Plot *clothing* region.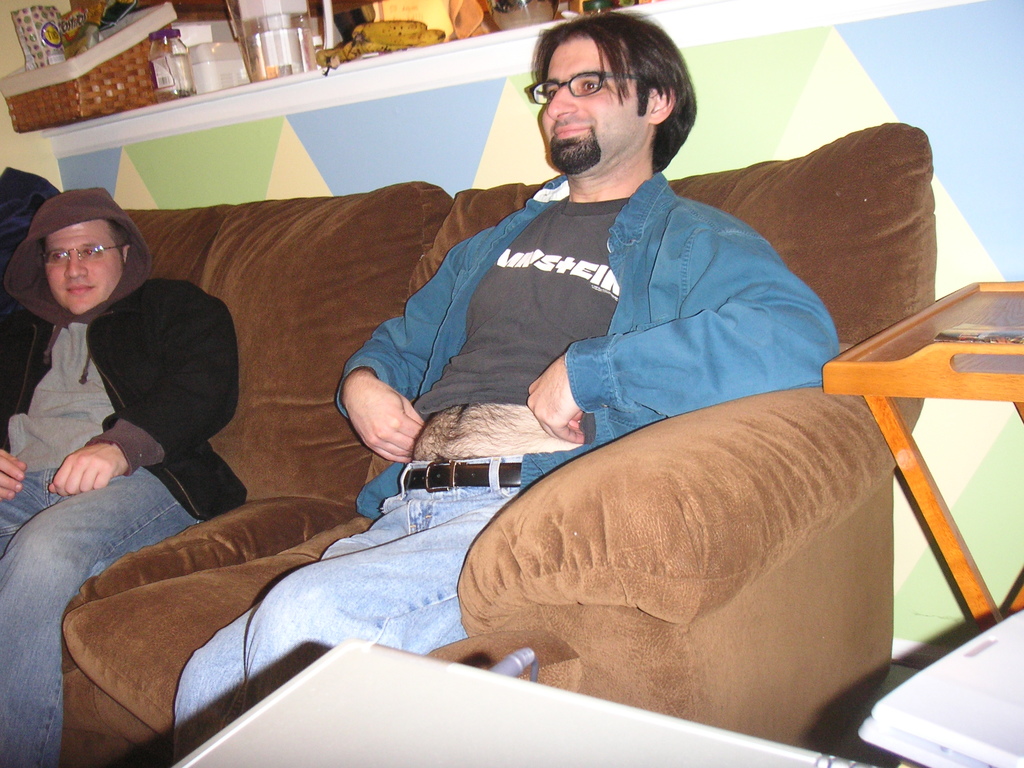
Plotted at 0,187,253,767.
